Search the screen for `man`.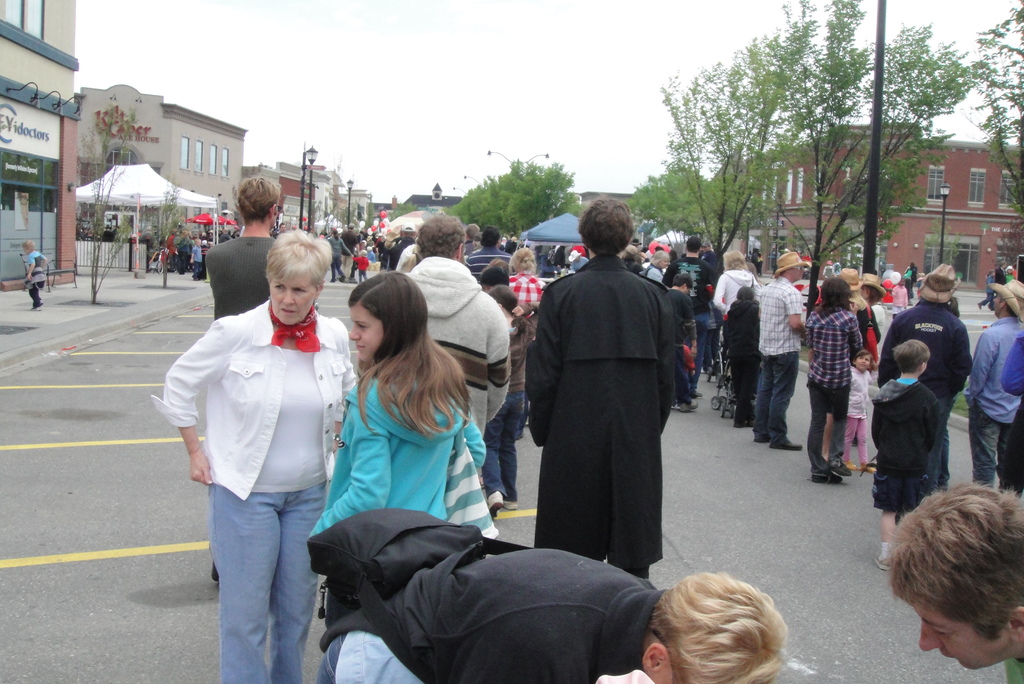
Found at <bbox>884, 480, 1023, 683</bbox>.
